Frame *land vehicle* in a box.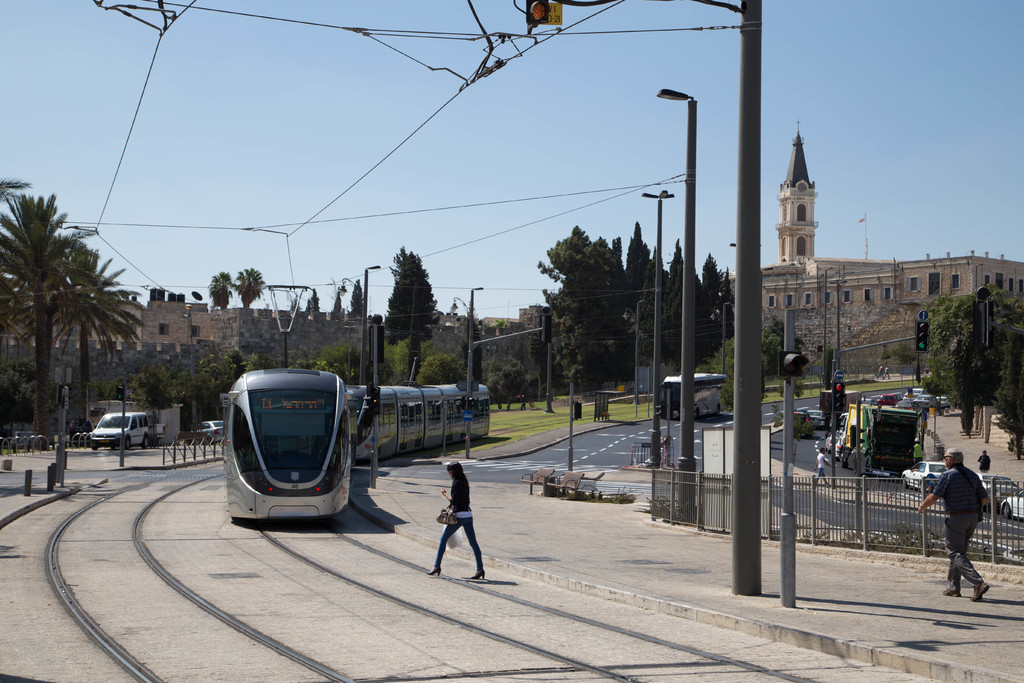
(660, 371, 724, 424).
